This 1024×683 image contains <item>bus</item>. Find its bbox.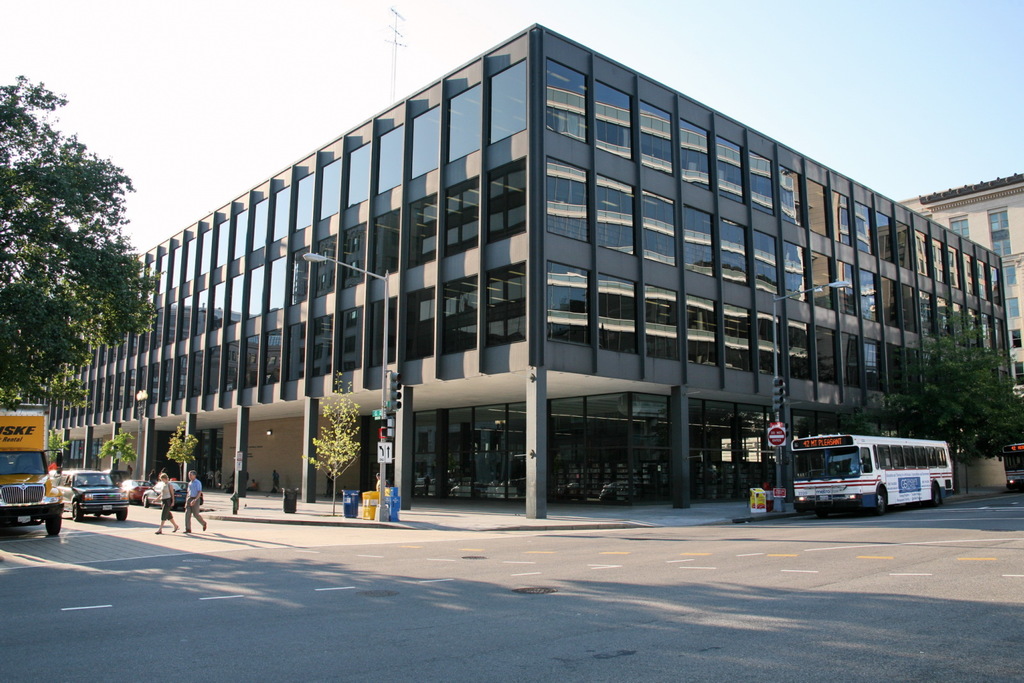
(999,444,1023,486).
